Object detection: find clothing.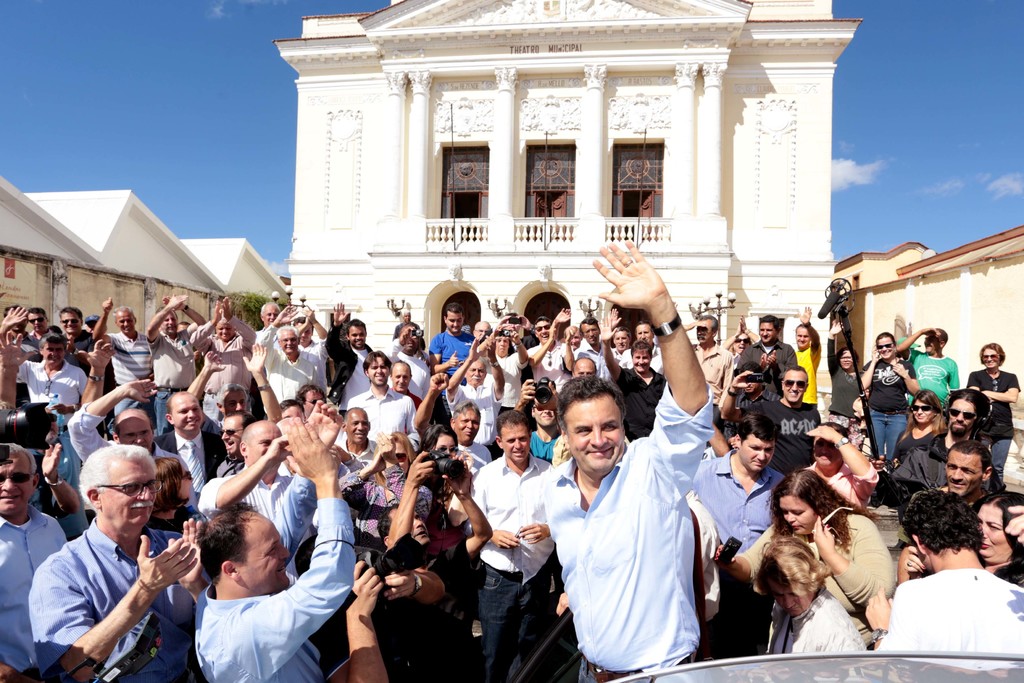
BBox(616, 365, 662, 442).
